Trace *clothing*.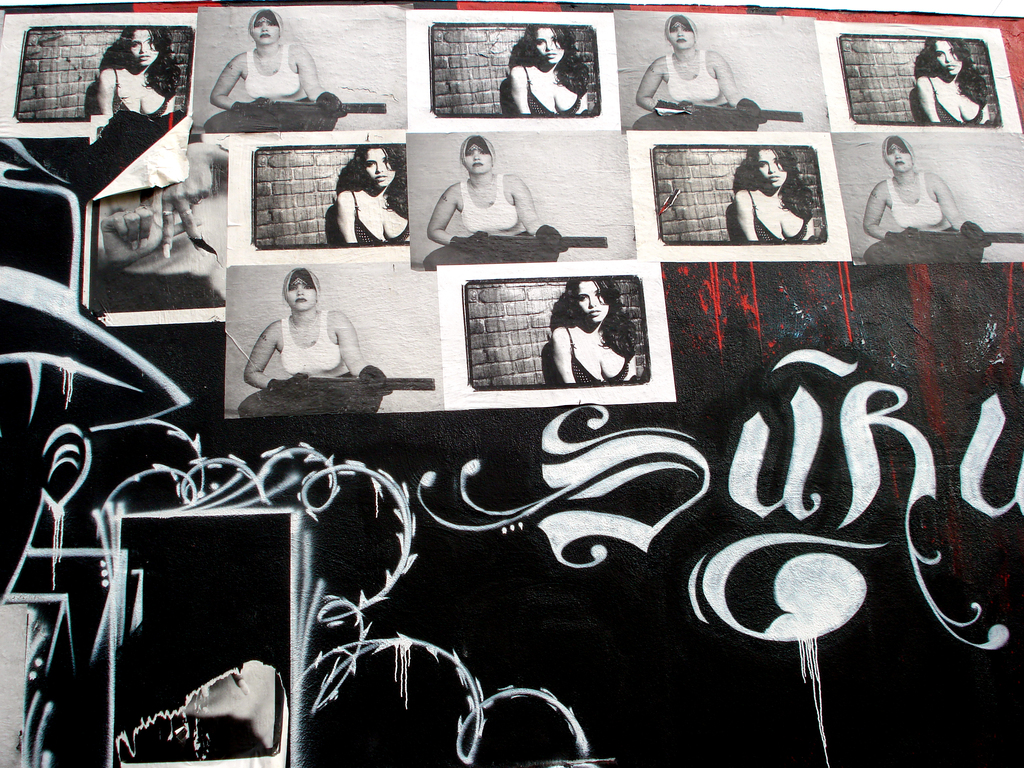
Traced to bbox=[867, 166, 992, 266].
